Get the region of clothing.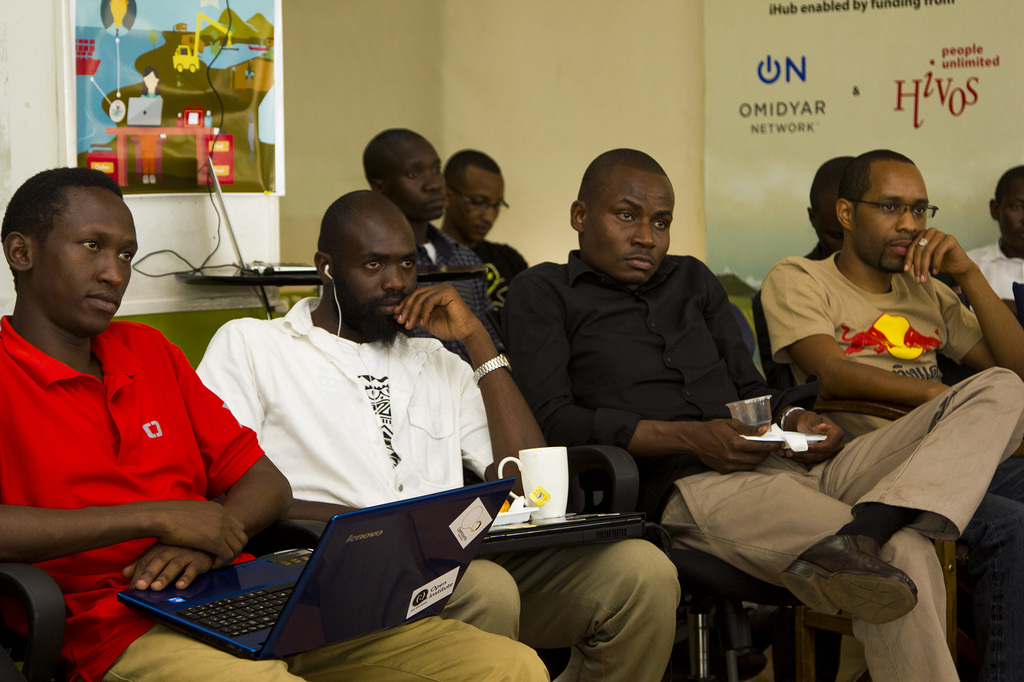
region(728, 235, 1023, 681).
